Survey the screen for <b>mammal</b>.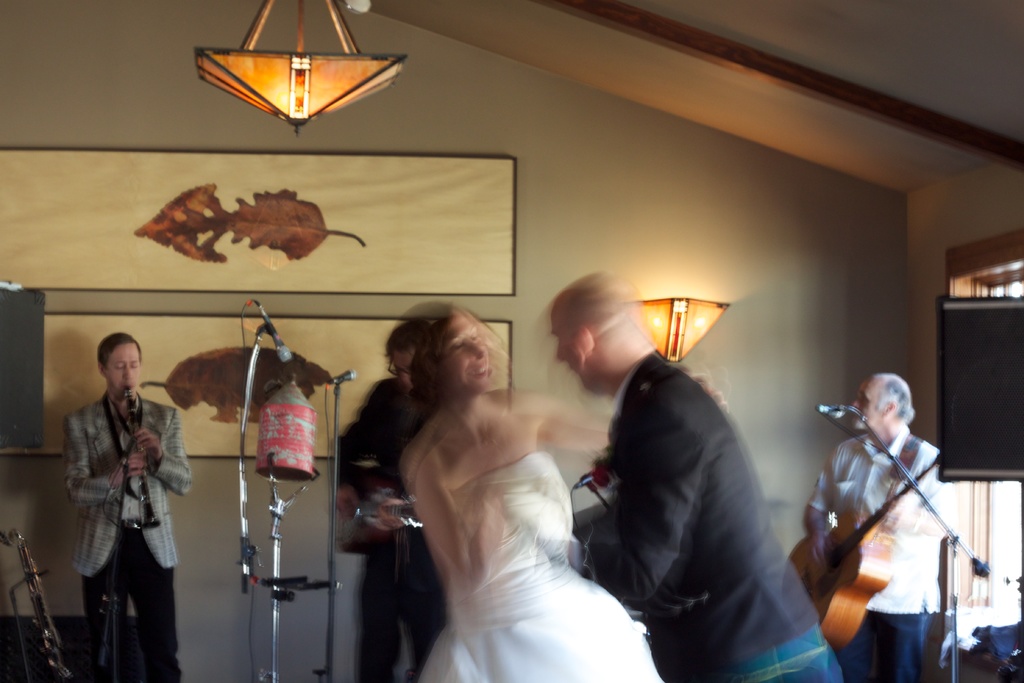
Survey found: select_region(333, 320, 434, 682).
